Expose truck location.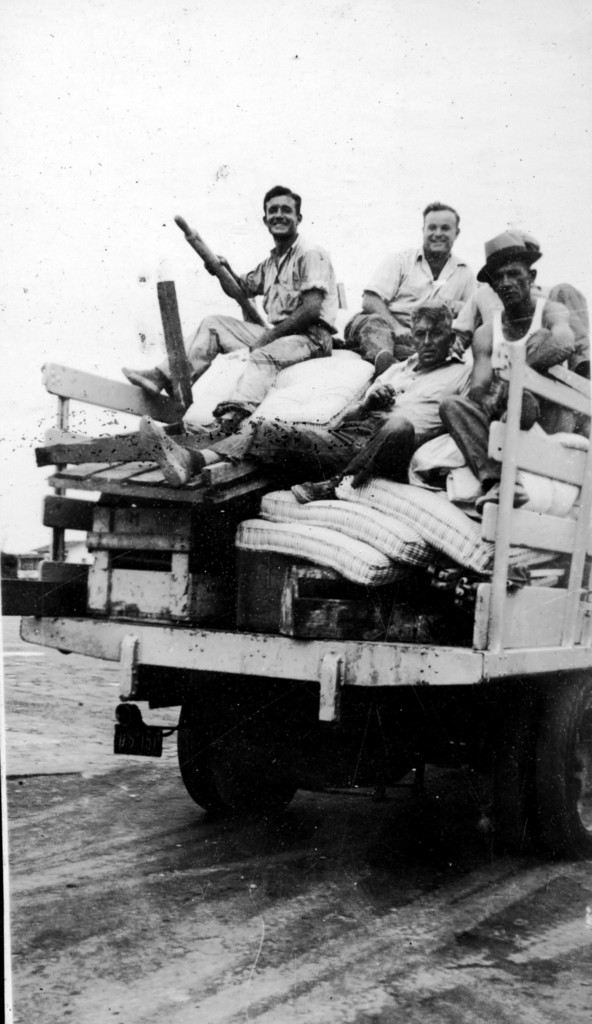
Exposed at 37/210/591/789.
